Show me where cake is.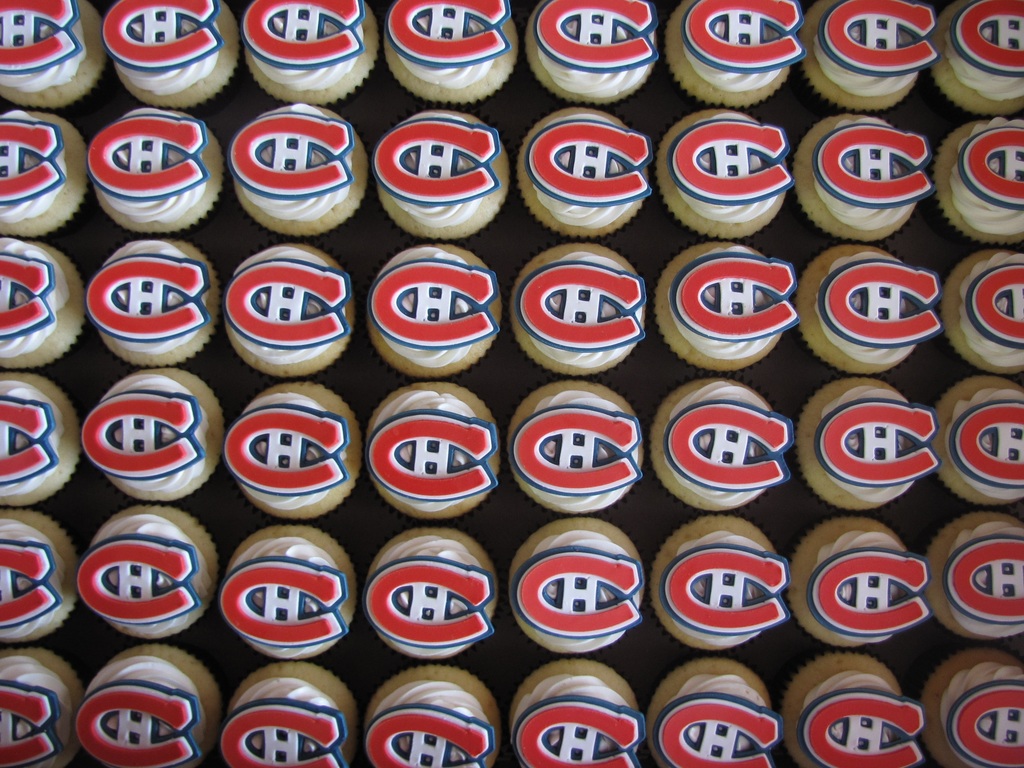
cake is at l=925, t=651, r=1023, b=767.
